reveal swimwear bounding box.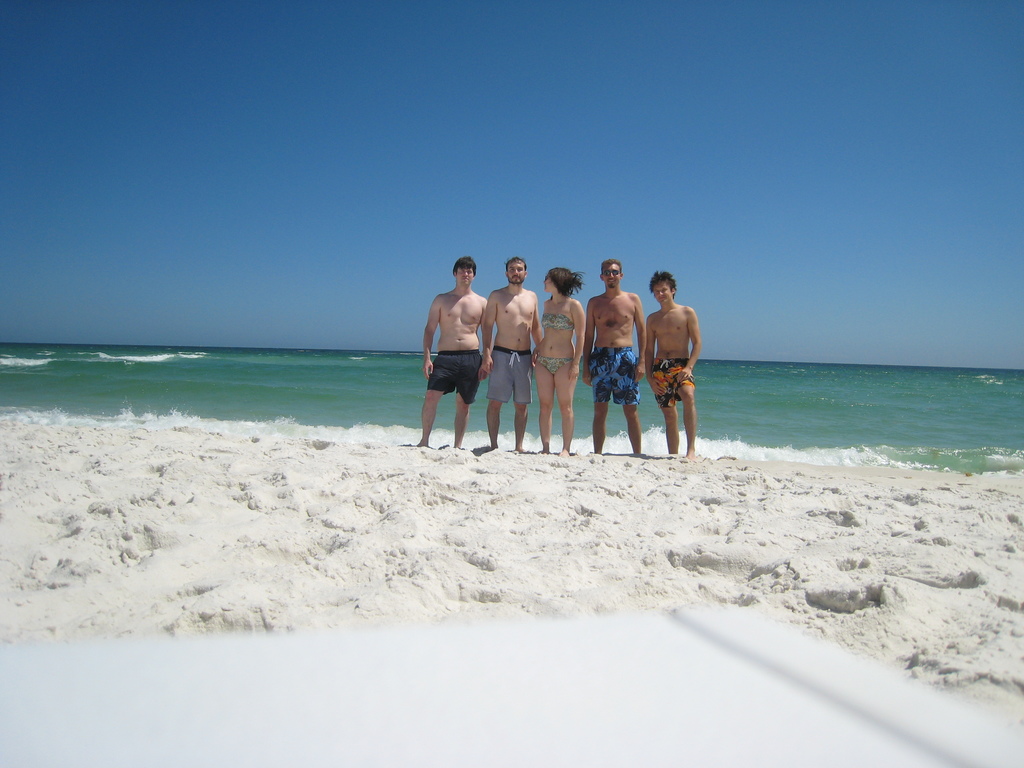
Revealed: l=536, t=358, r=573, b=376.
